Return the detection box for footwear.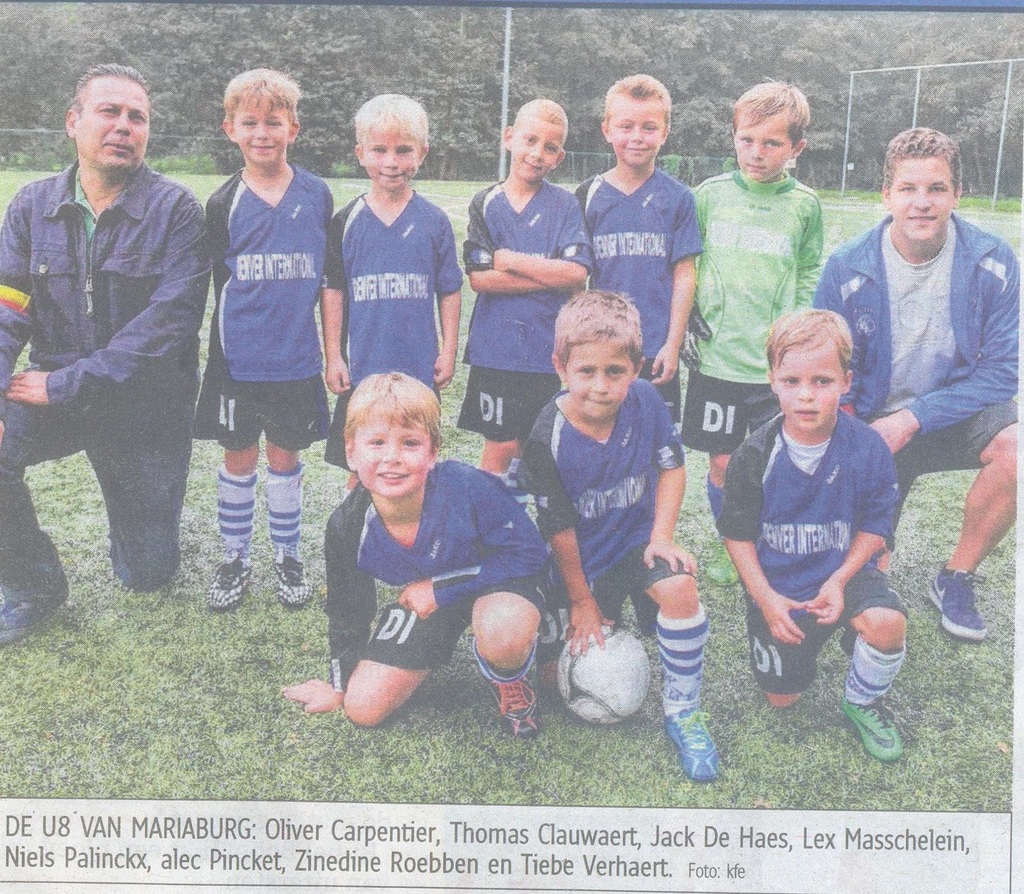
[485, 670, 550, 741].
